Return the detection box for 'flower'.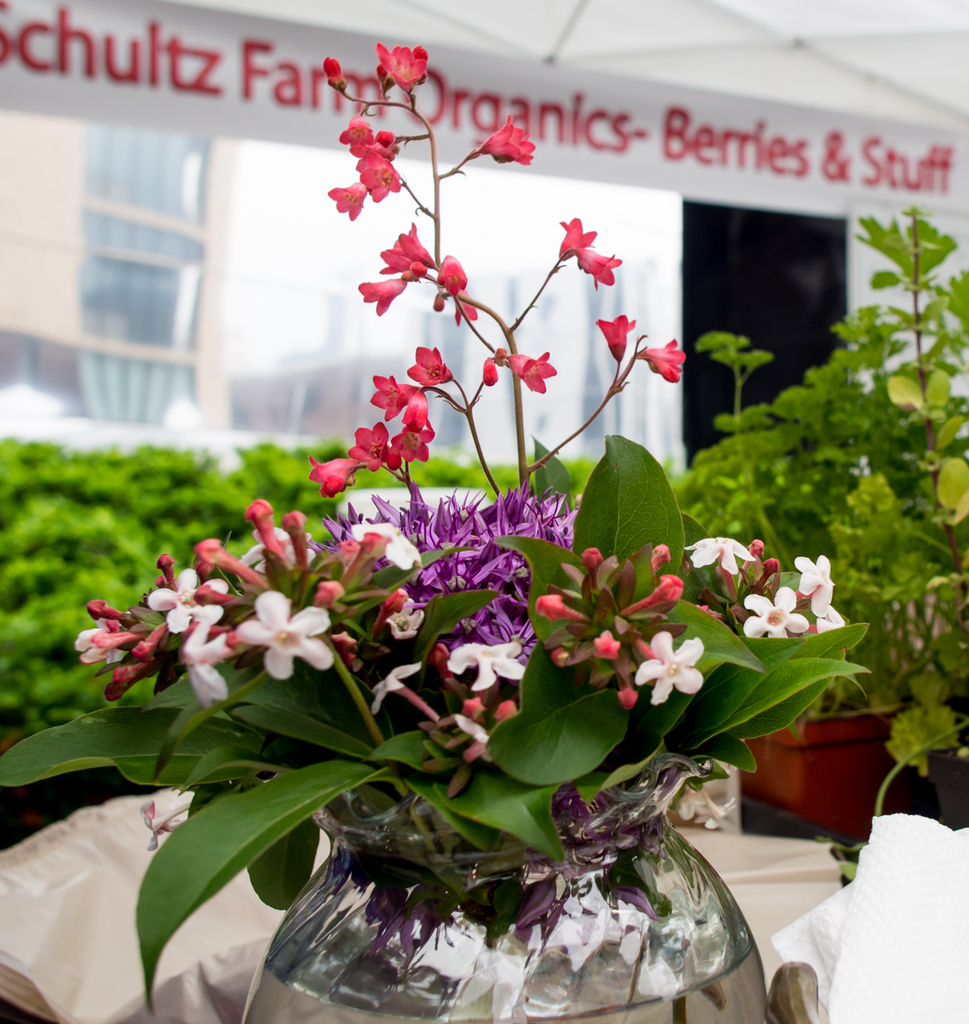
bbox=(374, 664, 423, 717).
